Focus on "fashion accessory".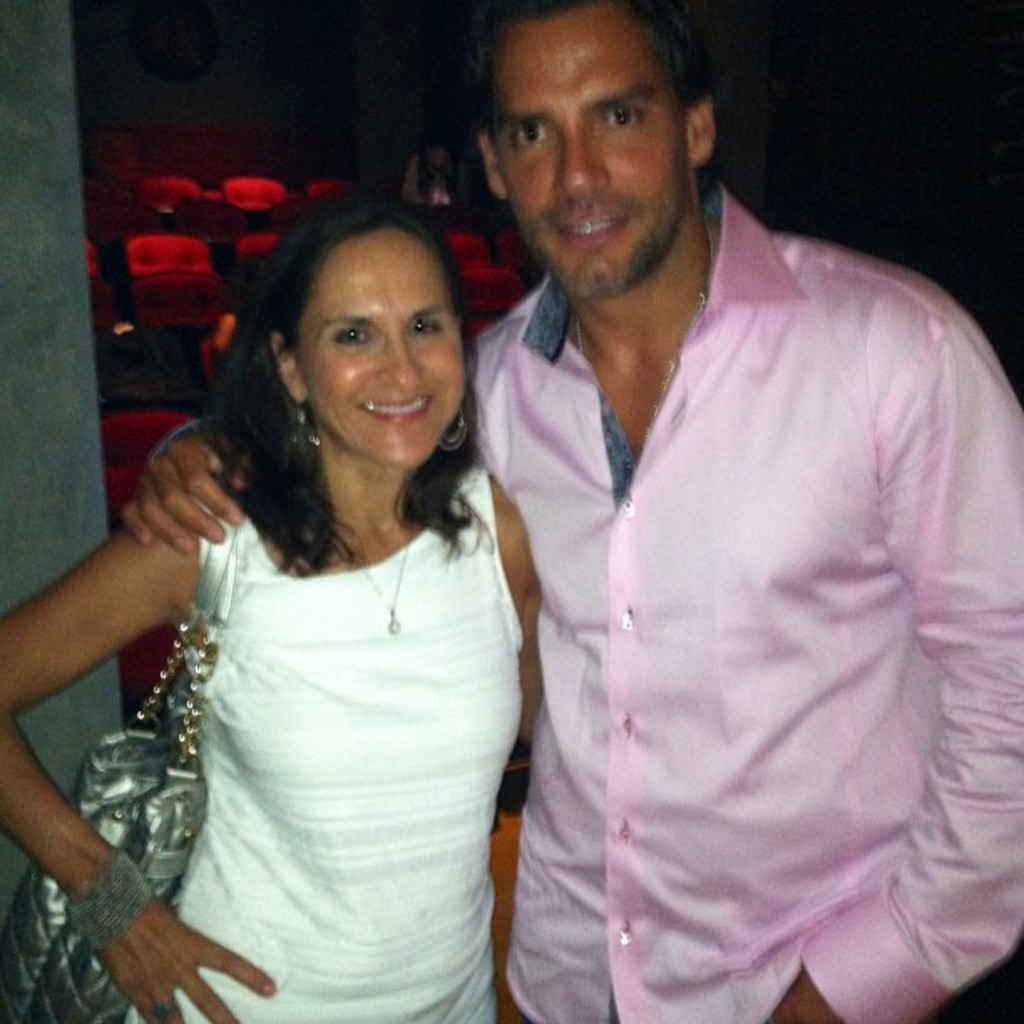
Focused at <bbox>293, 393, 320, 455</bbox>.
